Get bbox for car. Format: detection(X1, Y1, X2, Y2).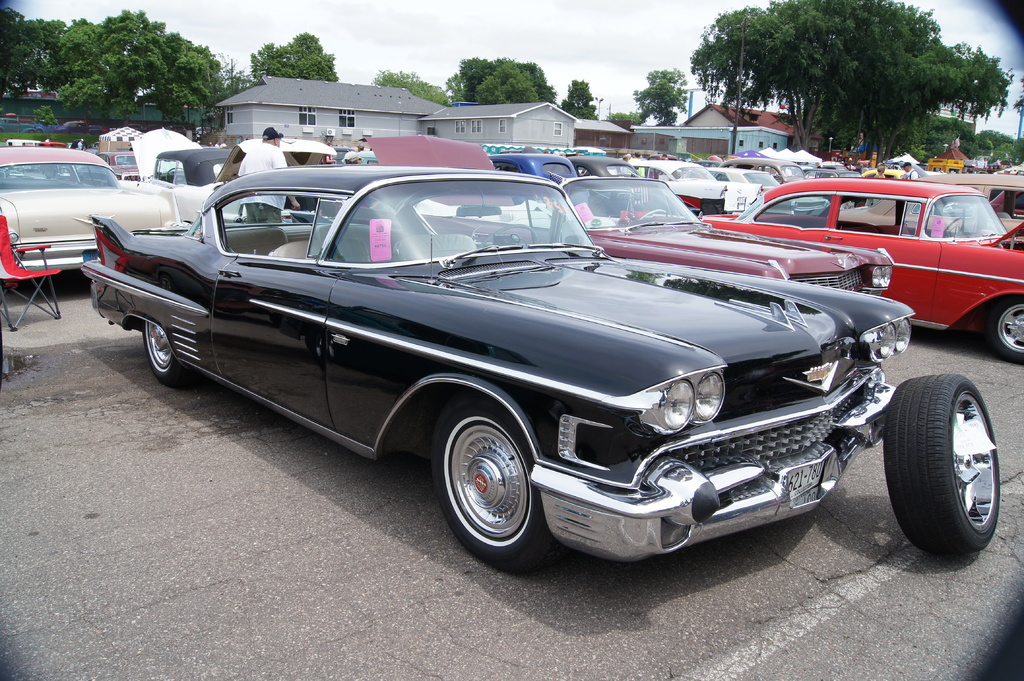
detection(56, 120, 86, 132).
